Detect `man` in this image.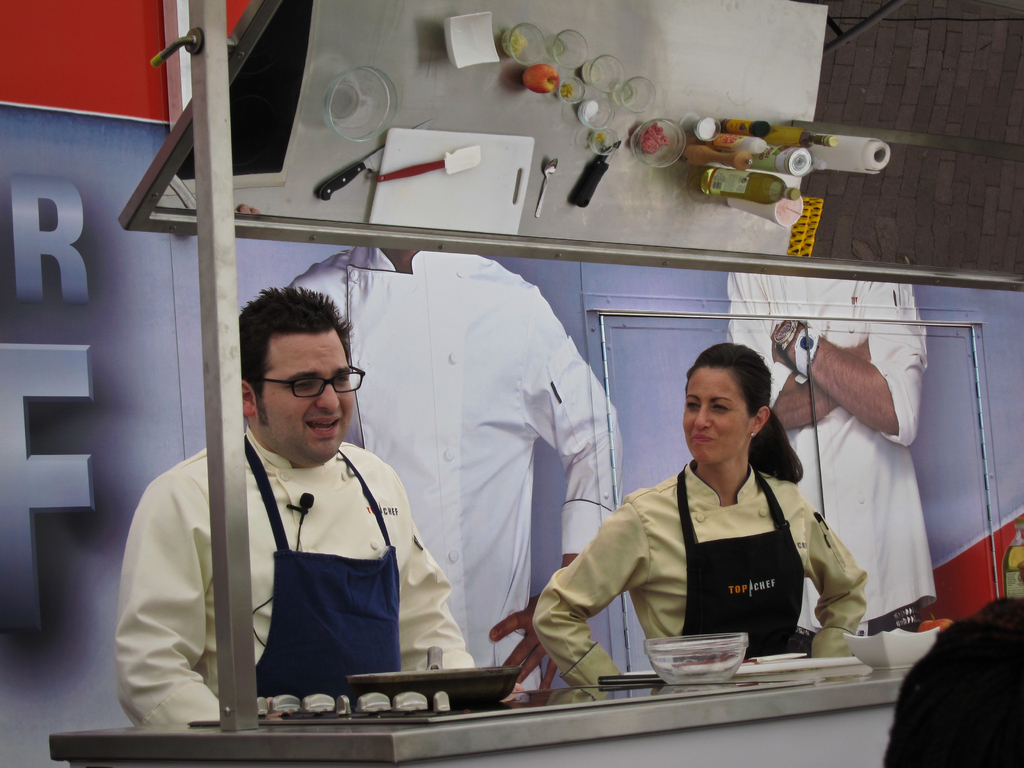
Detection: Rect(296, 235, 618, 694).
